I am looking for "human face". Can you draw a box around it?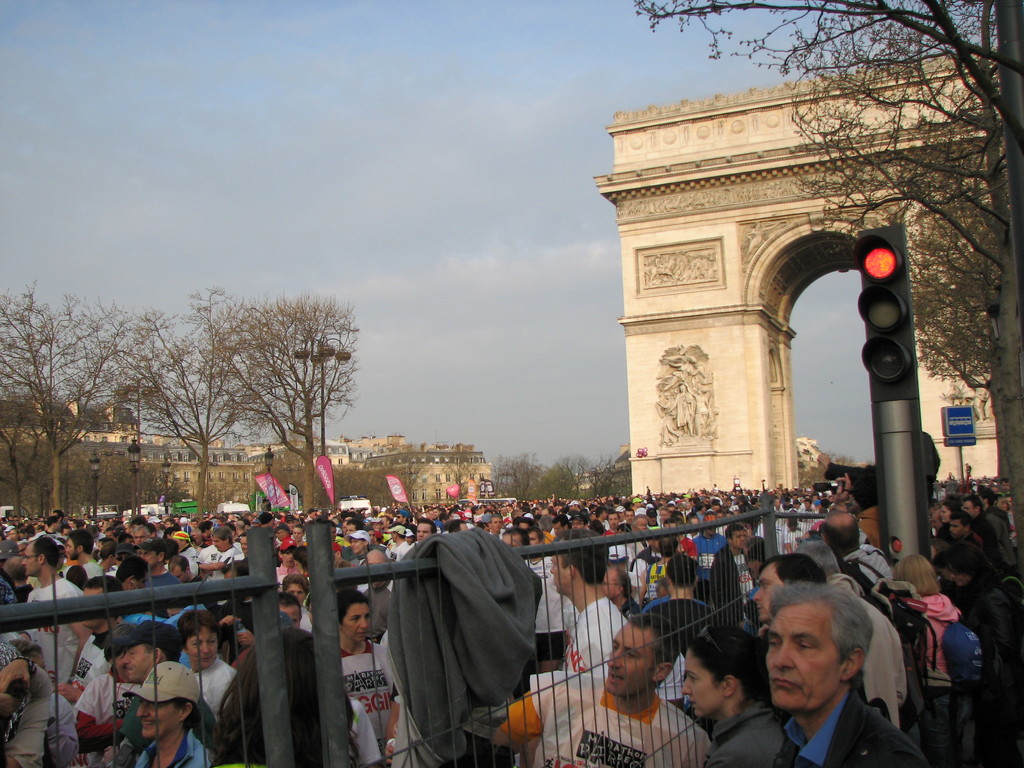
Sure, the bounding box is bbox=[21, 543, 41, 579].
